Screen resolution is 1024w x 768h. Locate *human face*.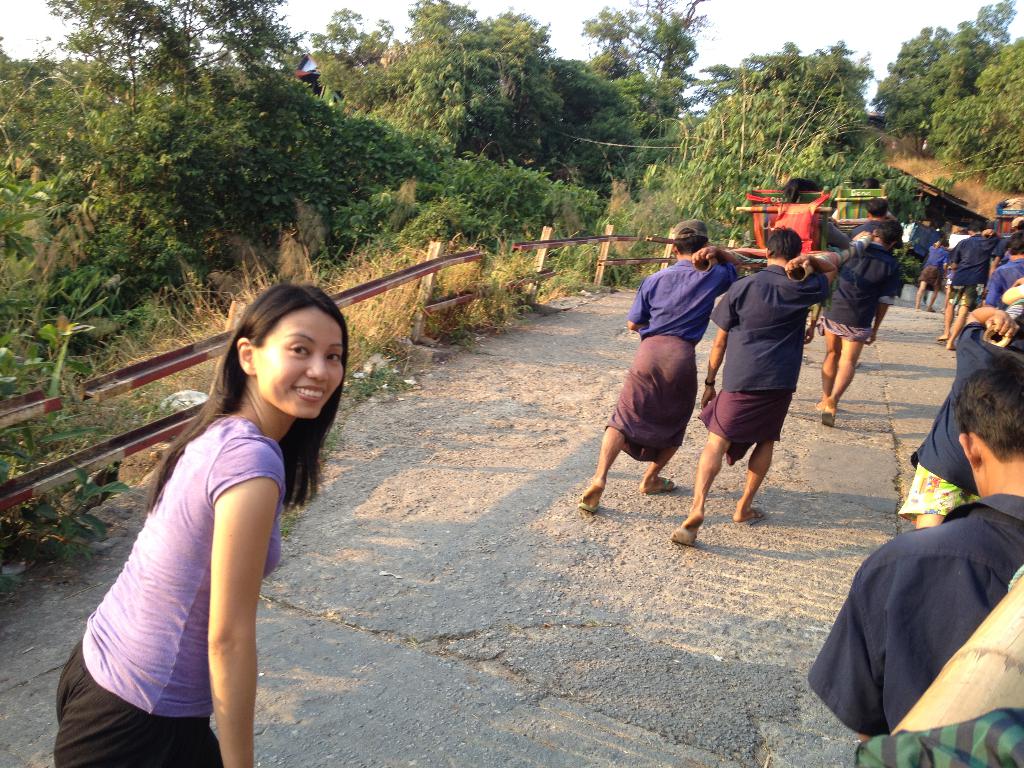
region(252, 303, 348, 415).
